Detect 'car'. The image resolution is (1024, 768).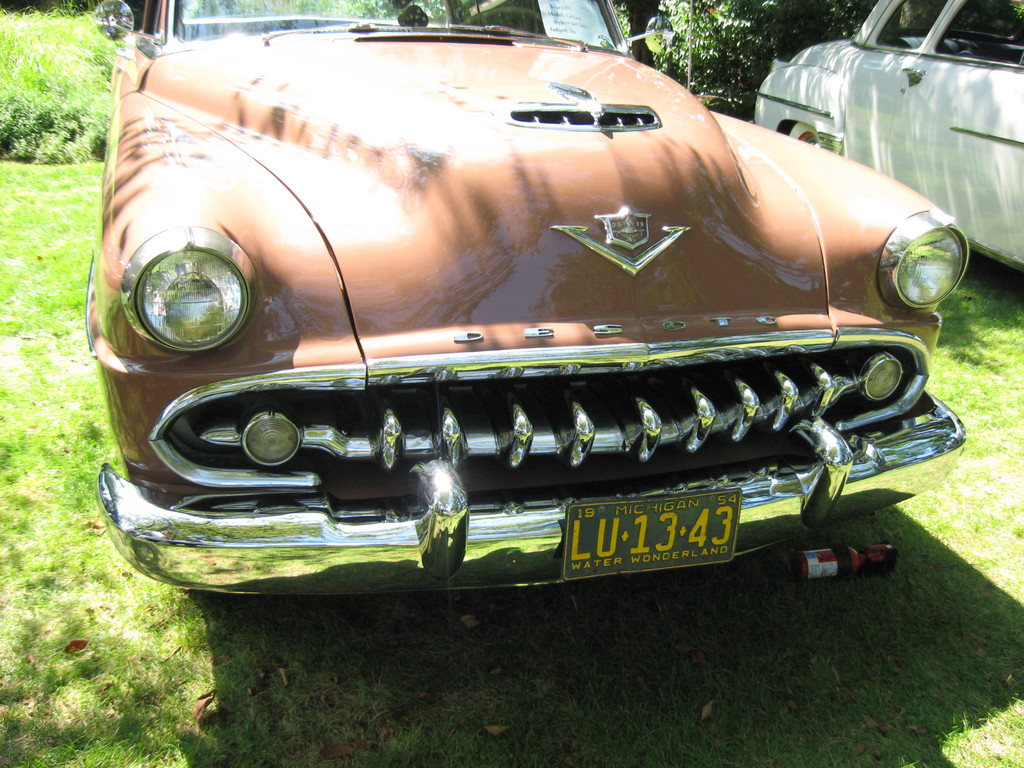
{"left": 80, "top": 0, "right": 974, "bottom": 602}.
